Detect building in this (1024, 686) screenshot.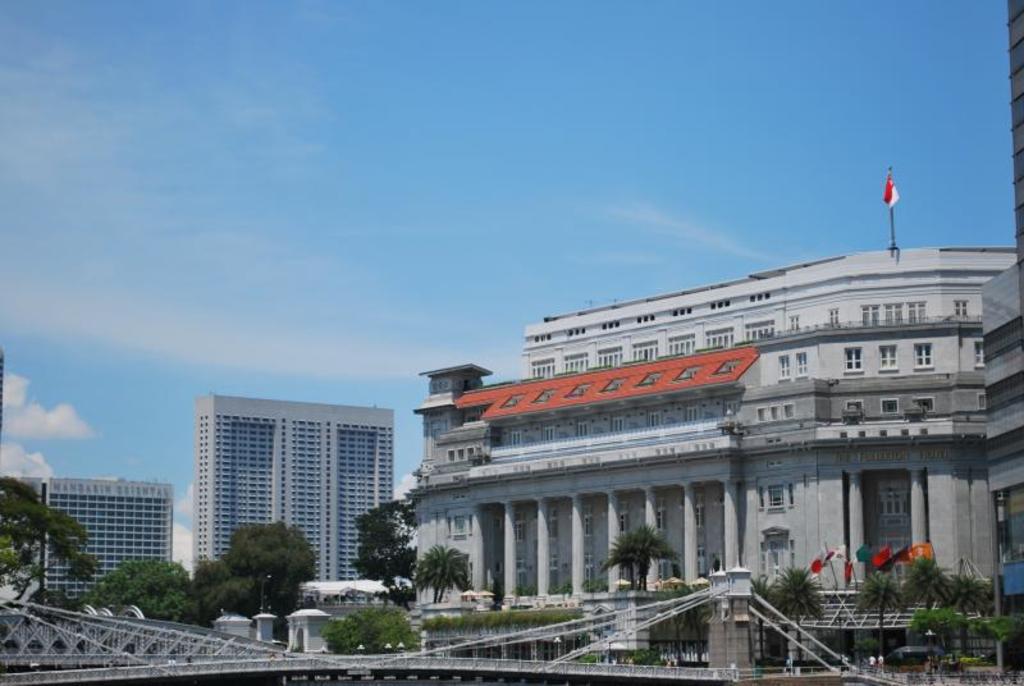
Detection: <box>412,244,1015,614</box>.
